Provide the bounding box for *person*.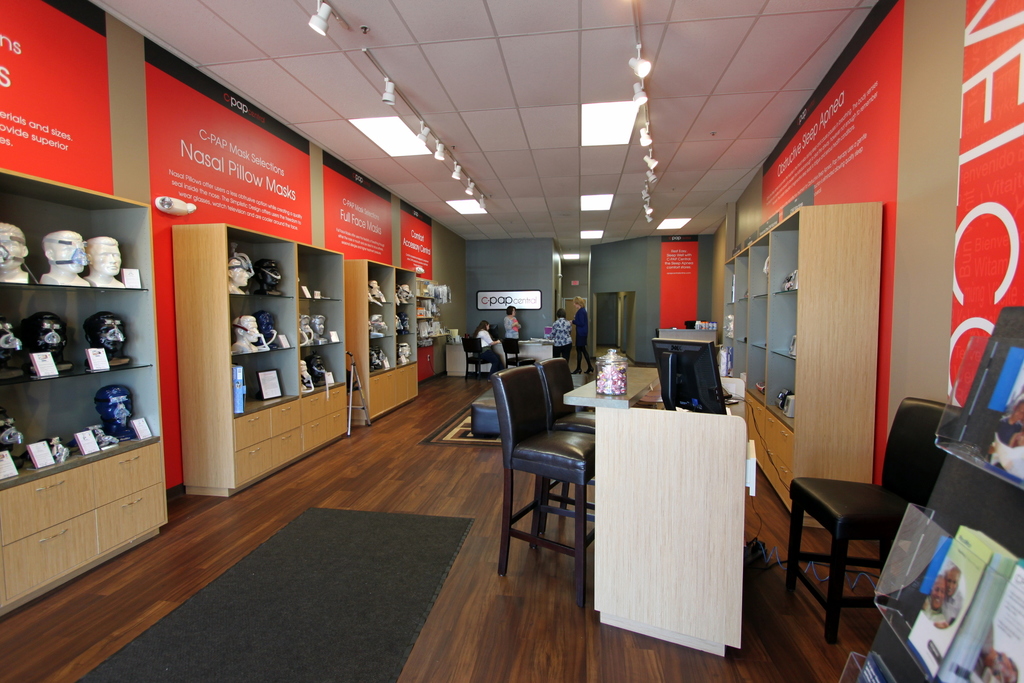
detection(232, 315, 263, 352).
